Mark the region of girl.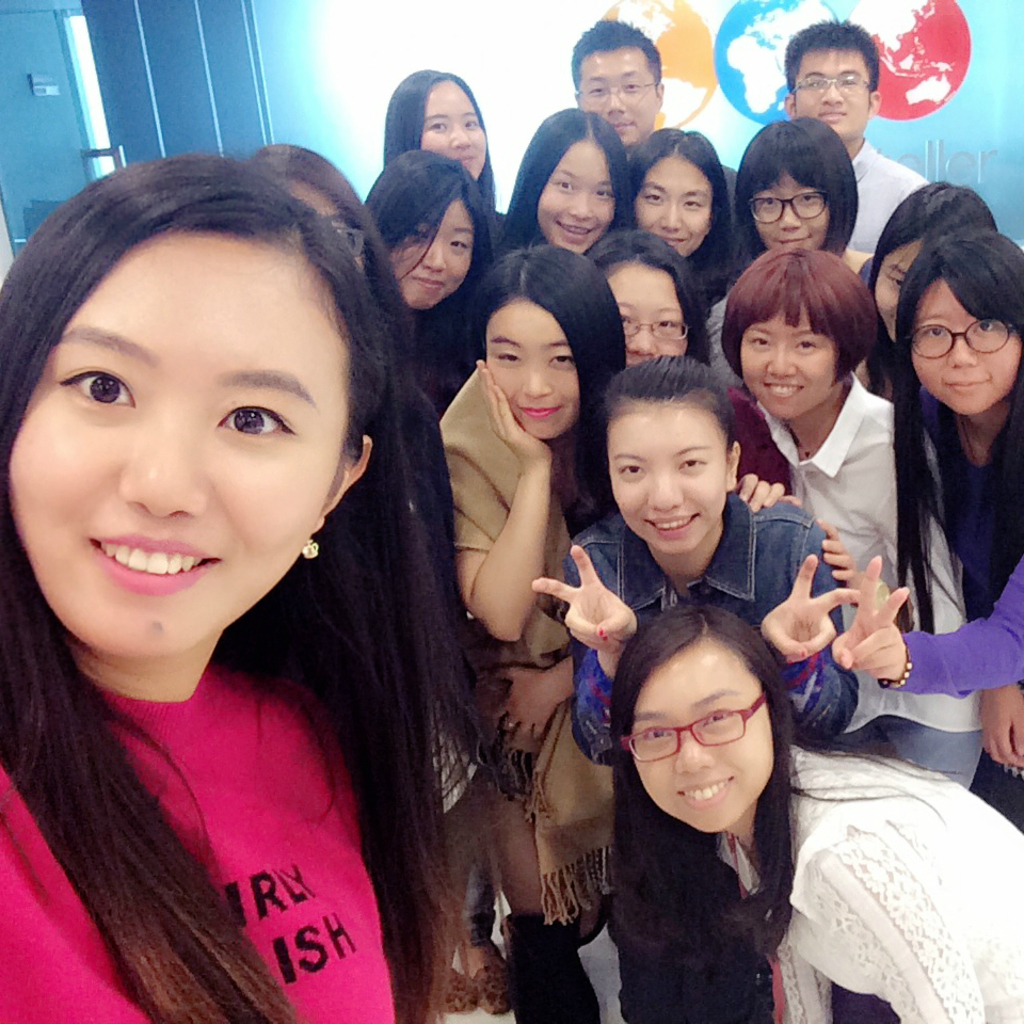
Region: box=[847, 174, 995, 340].
